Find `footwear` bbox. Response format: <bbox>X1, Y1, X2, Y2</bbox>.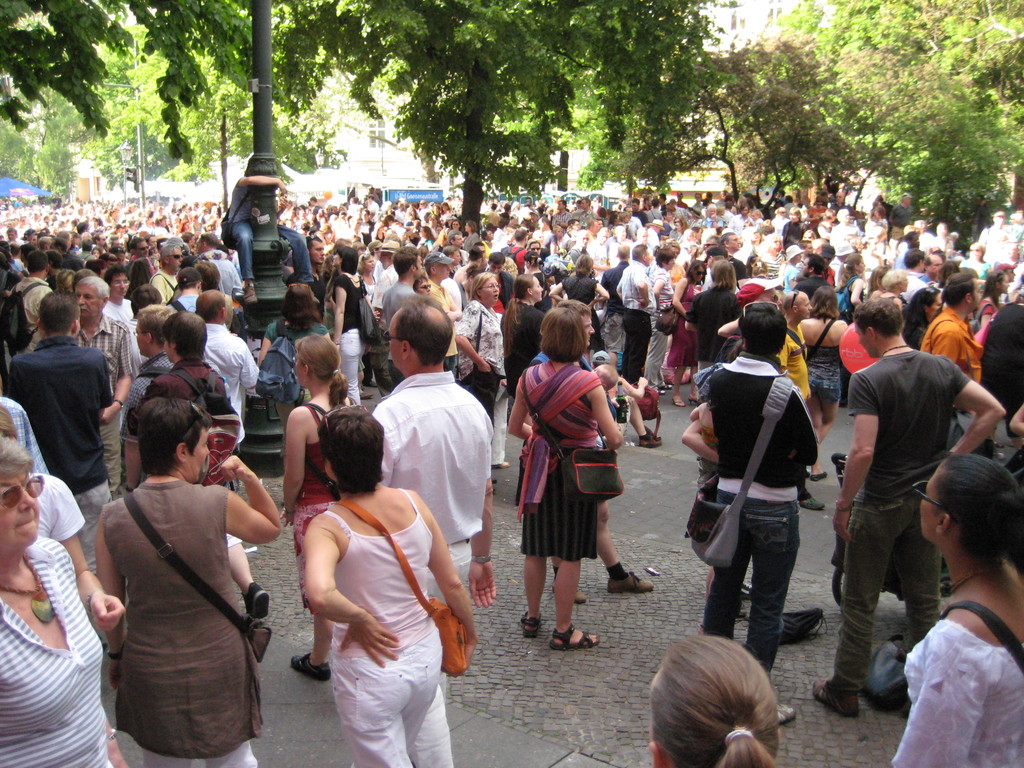
<bbox>290, 650, 332, 680</bbox>.
